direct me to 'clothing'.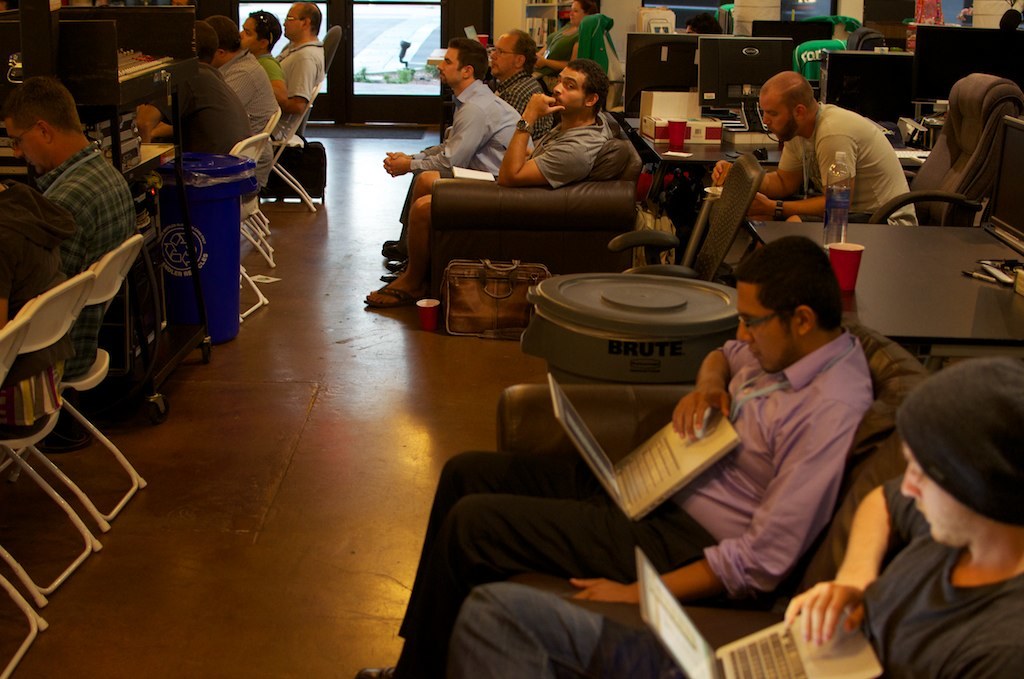
Direction: bbox=(777, 100, 920, 233).
